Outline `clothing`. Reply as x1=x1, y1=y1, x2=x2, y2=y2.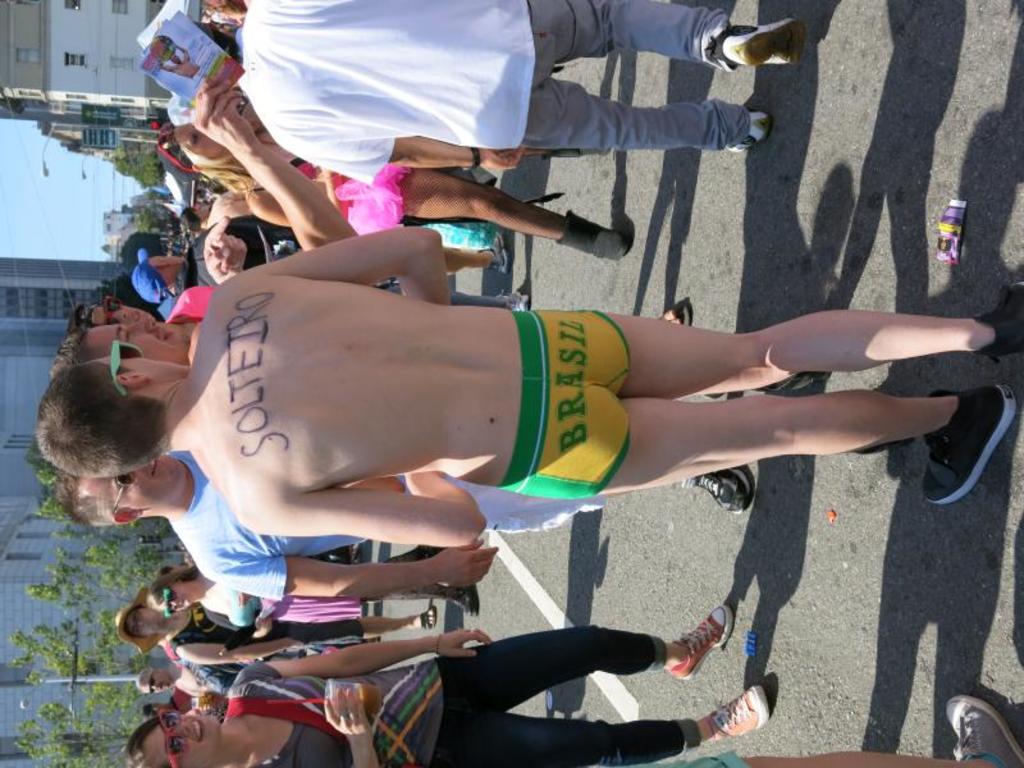
x1=500, y1=303, x2=621, y2=498.
